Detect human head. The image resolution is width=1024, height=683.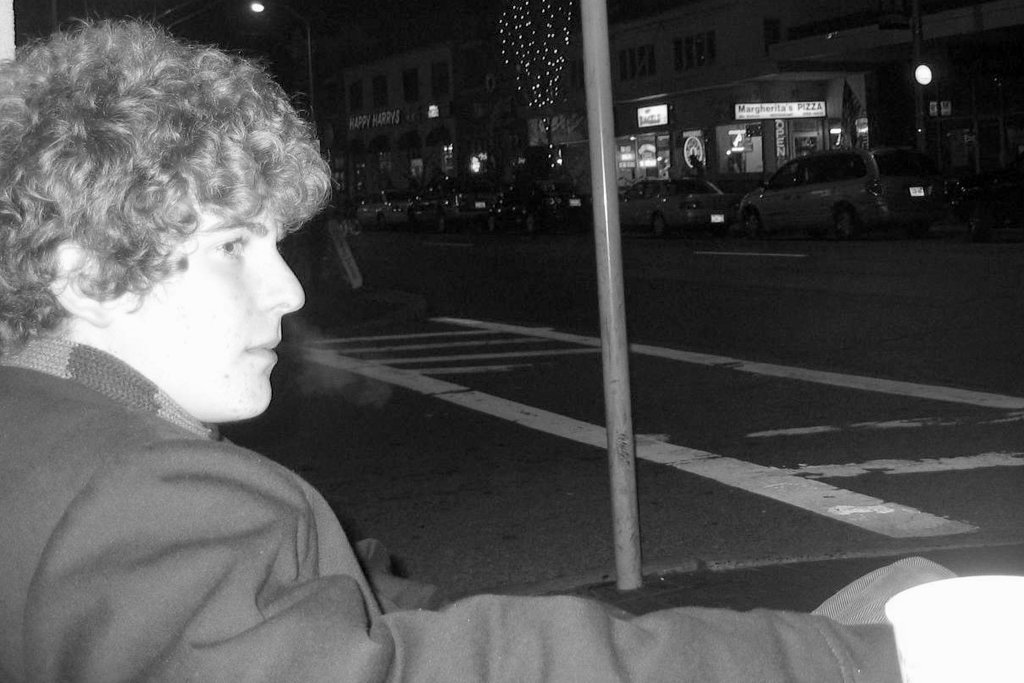
bbox=(9, 8, 312, 391).
